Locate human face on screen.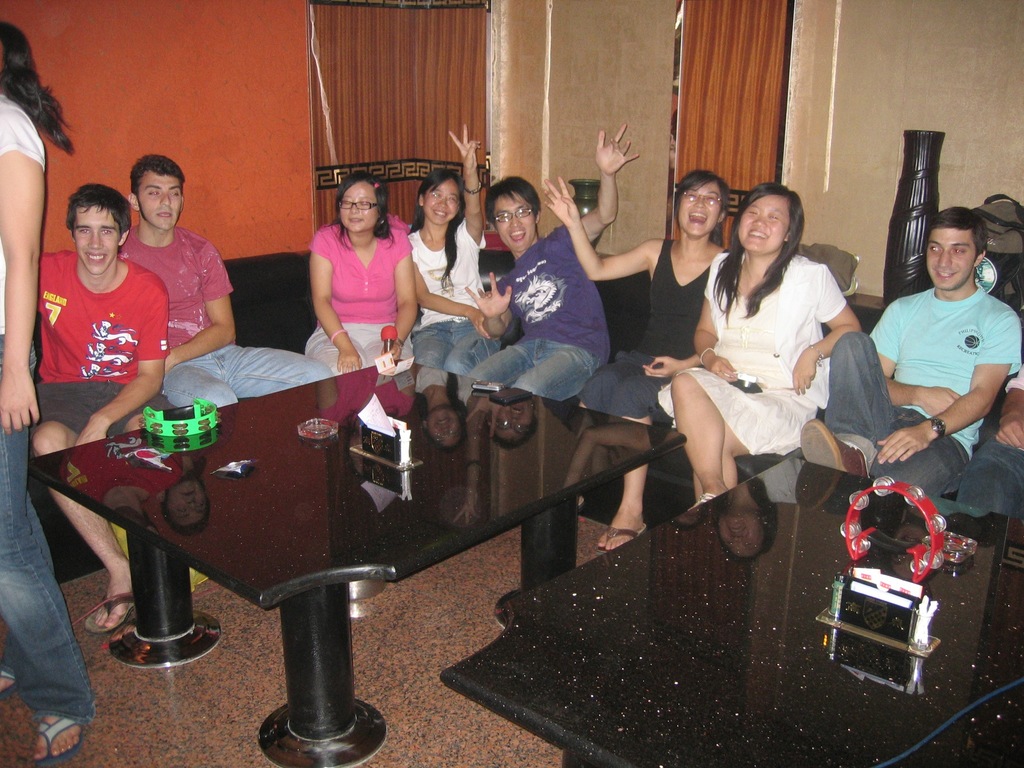
On screen at crop(925, 229, 974, 290).
